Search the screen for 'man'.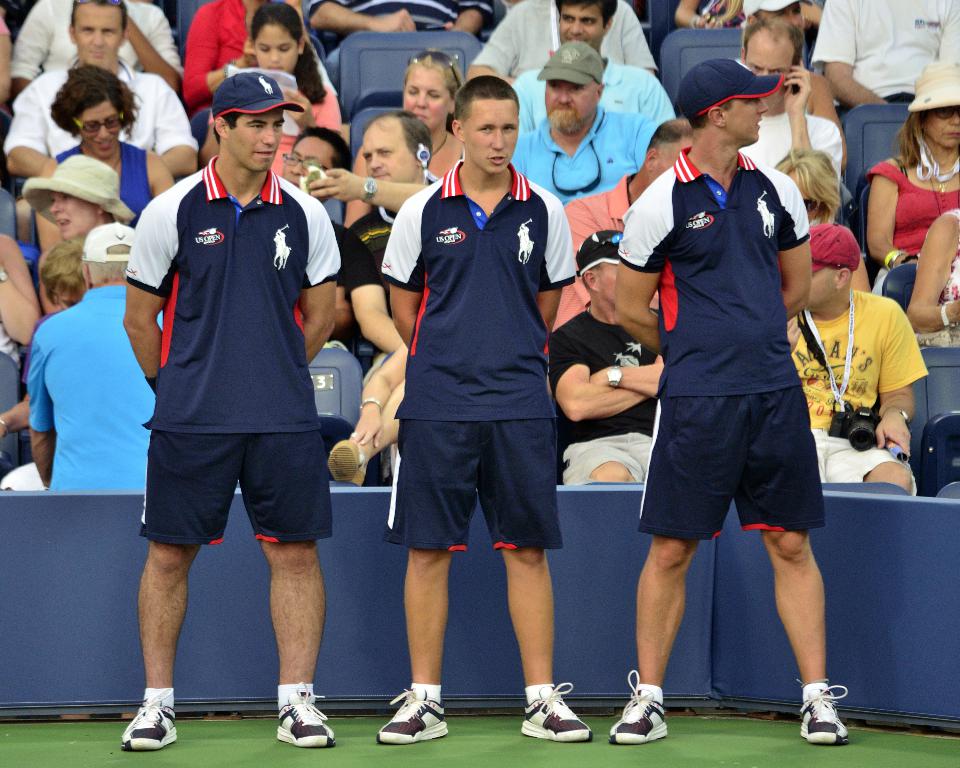
Found at <region>6, 0, 193, 186</region>.
